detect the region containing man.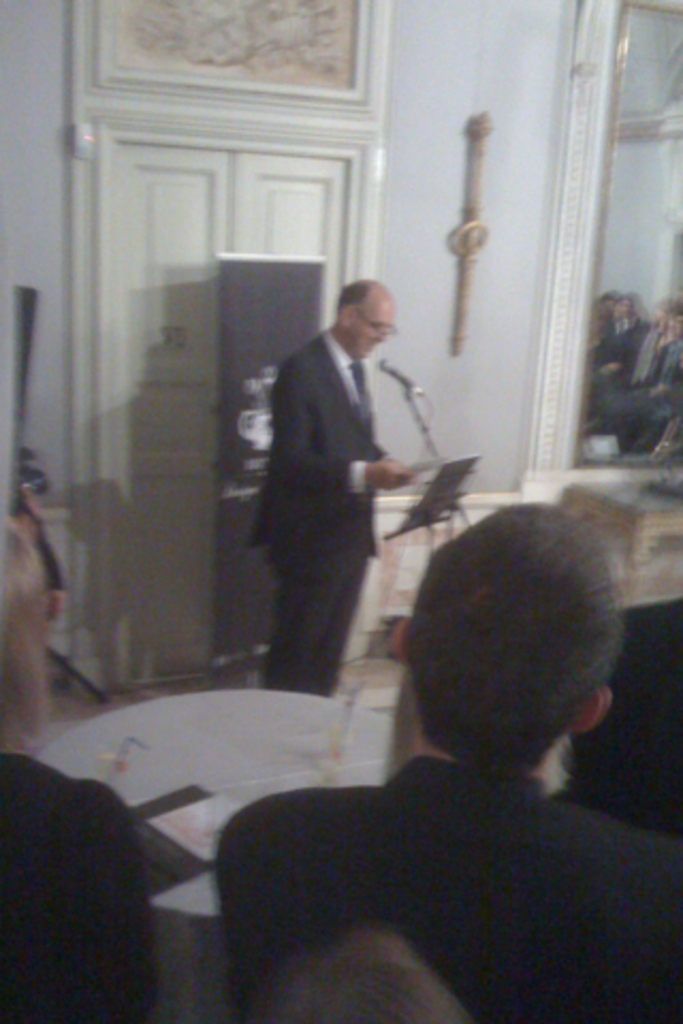
bbox(216, 503, 681, 1022).
